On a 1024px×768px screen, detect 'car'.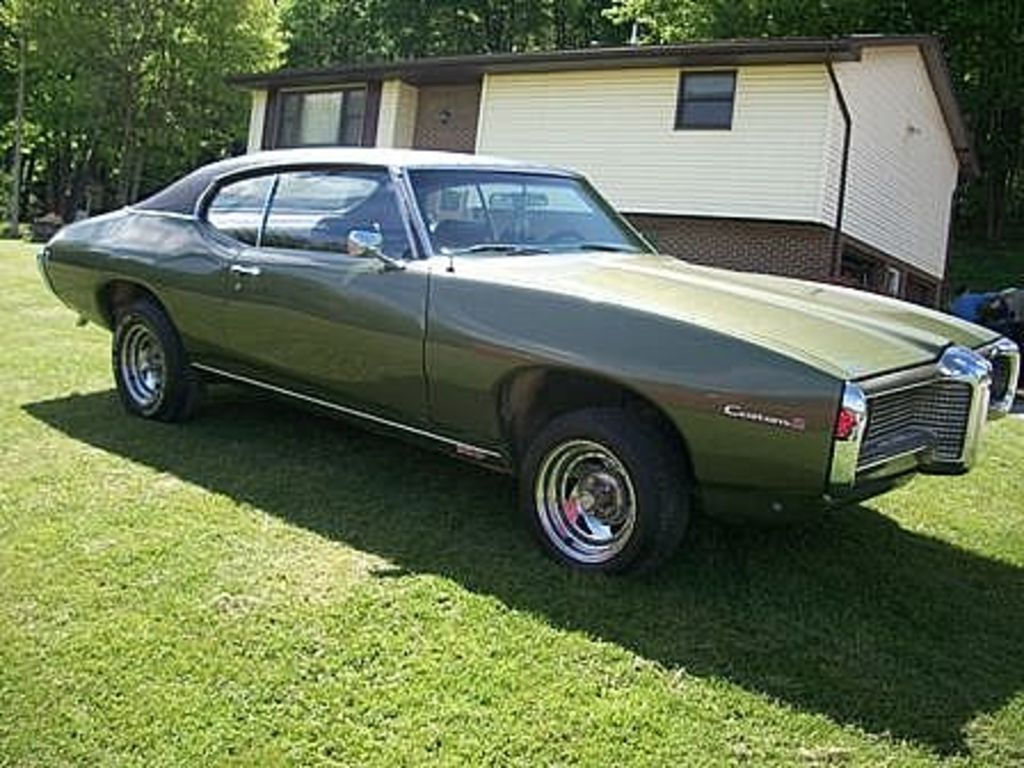
Rect(34, 146, 1022, 578).
